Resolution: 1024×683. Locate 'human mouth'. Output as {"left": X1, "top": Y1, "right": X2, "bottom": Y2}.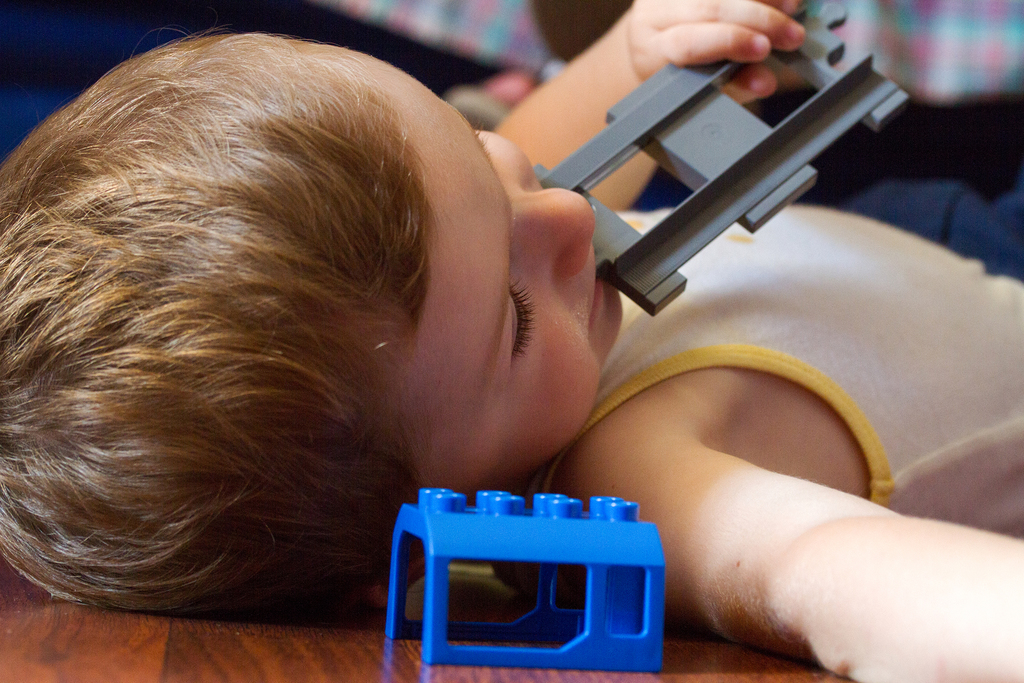
{"left": 589, "top": 243, "right": 605, "bottom": 333}.
